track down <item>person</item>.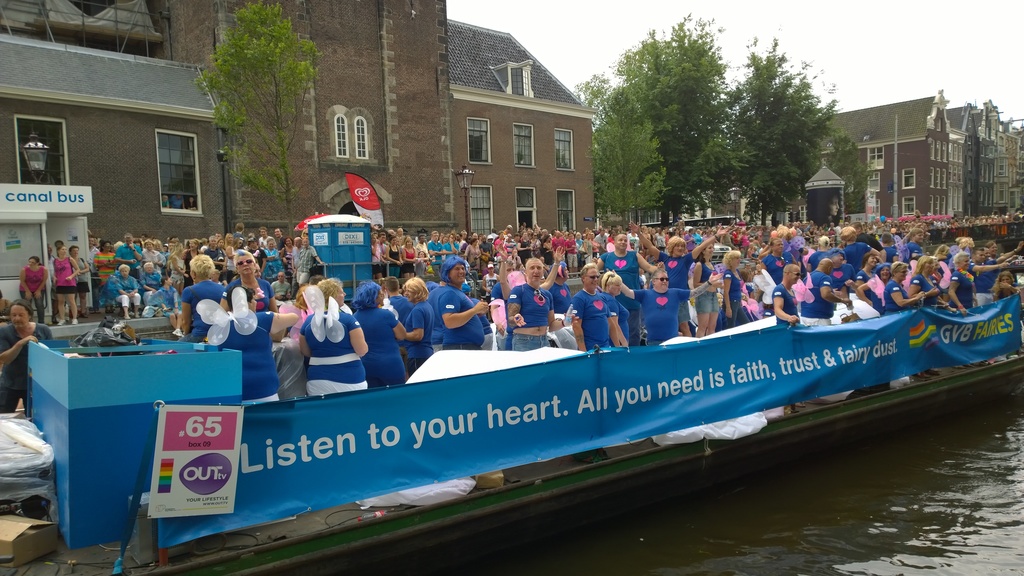
Tracked to (left=9, top=218, right=1023, bottom=414).
